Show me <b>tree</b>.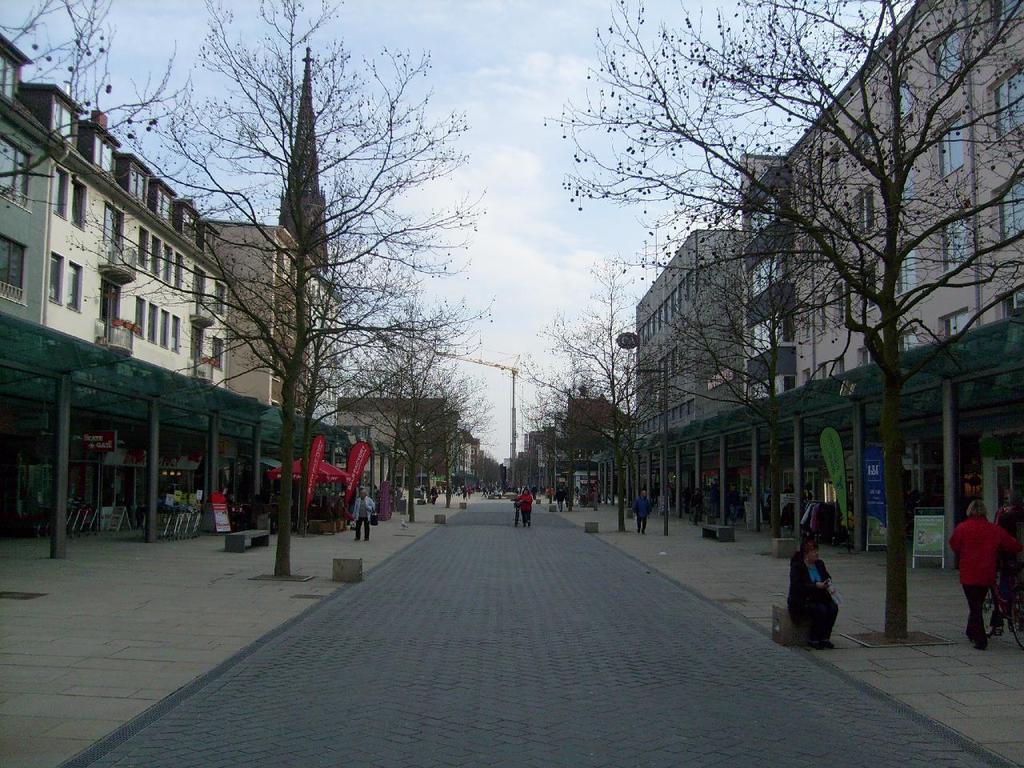
<b>tree</b> is here: [x1=308, y1=296, x2=502, y2=526].
